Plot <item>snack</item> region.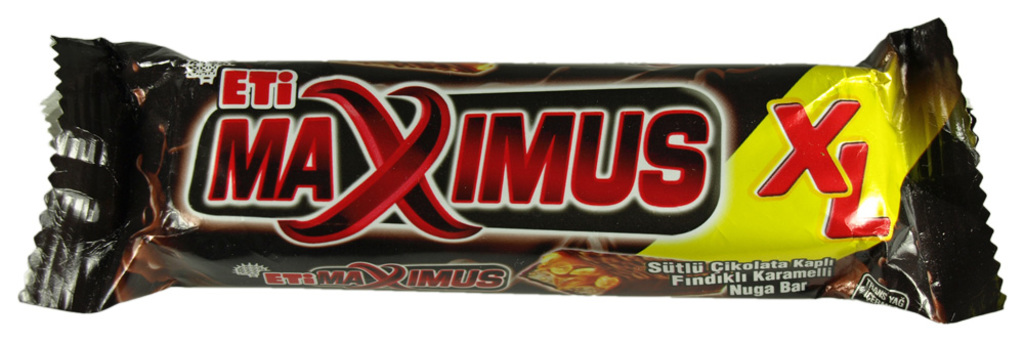
Plotted at rect(40, 48, 969, 292).
